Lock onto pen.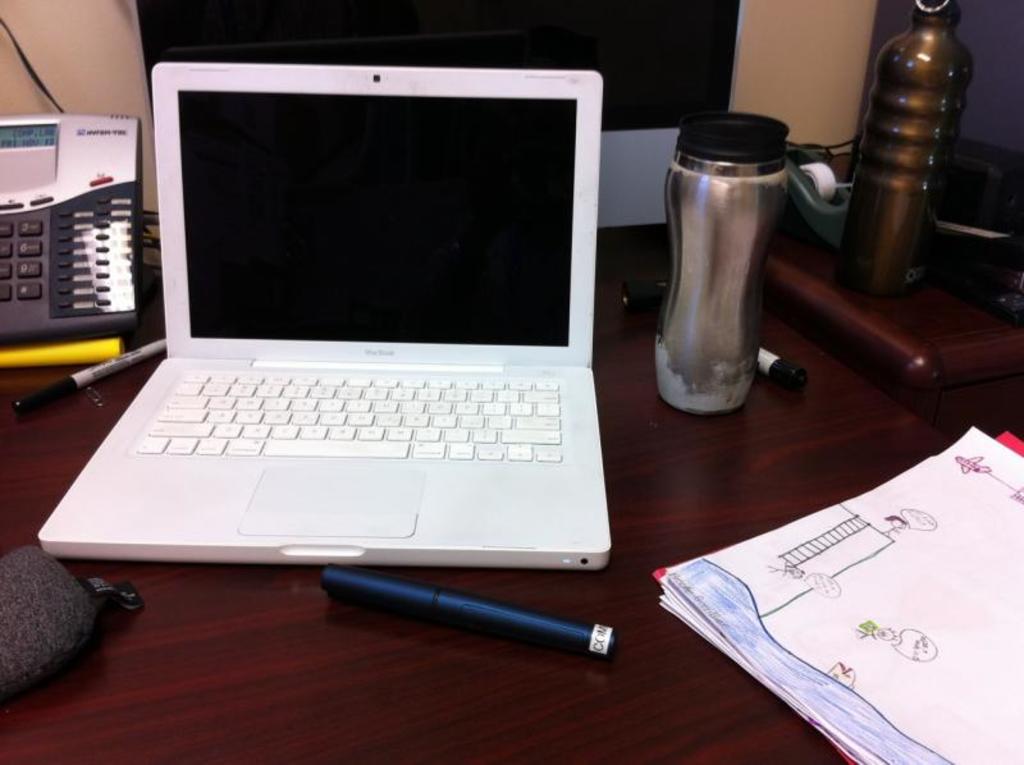
Locked: detection(10, 334, 168, 418).
